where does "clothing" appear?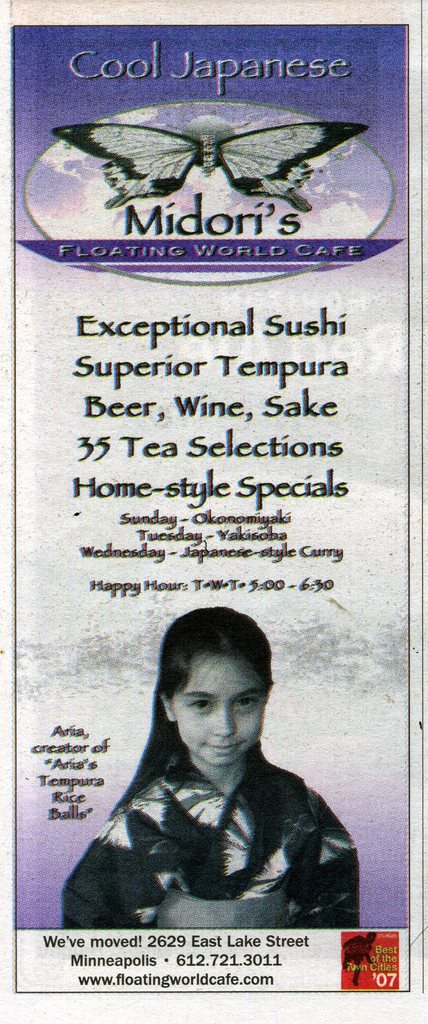
Appears at 54, 685, 370, 930.
